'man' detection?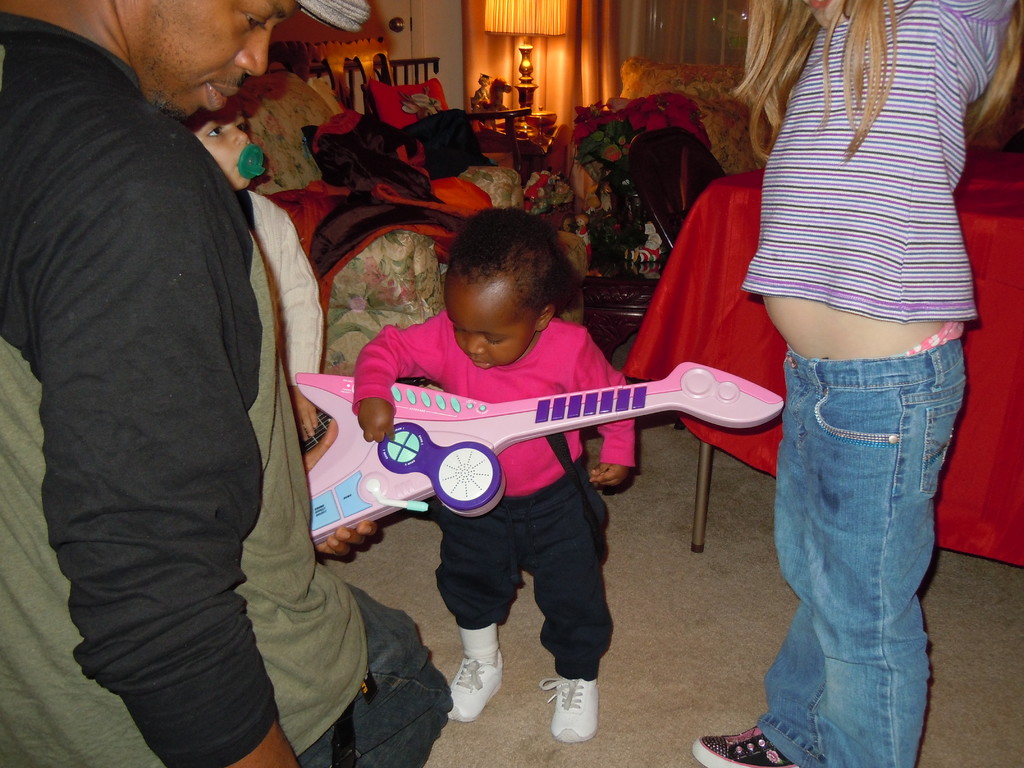
x1=0 y1=0 x2=456 y2=767
